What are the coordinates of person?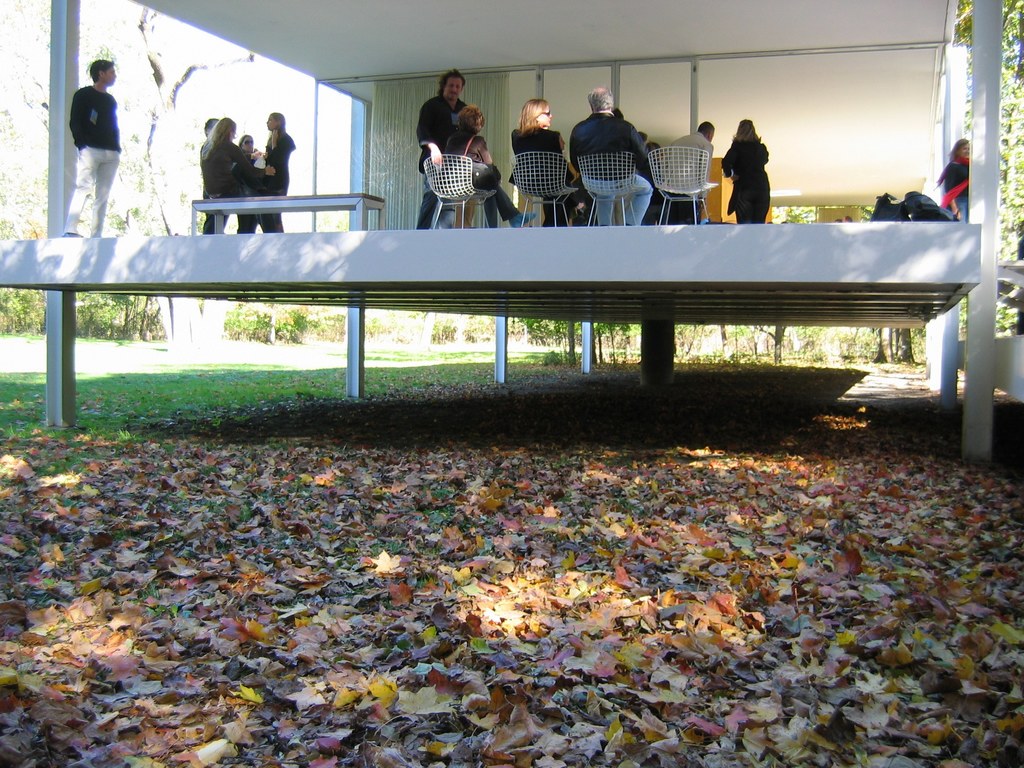
box=[68, 63, 111, 239].
